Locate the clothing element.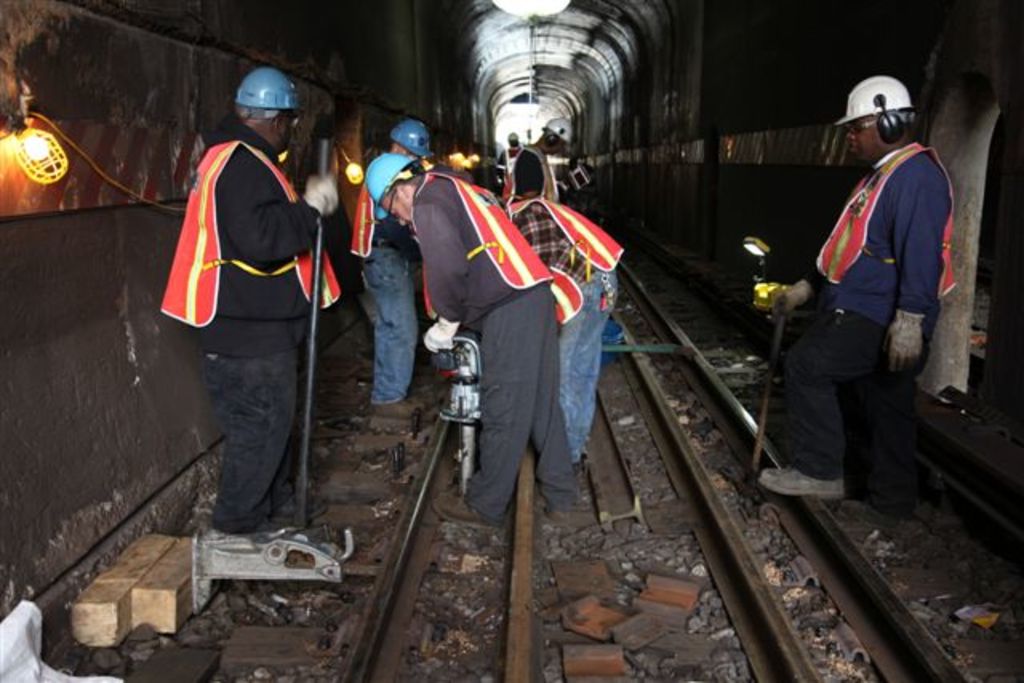
Element bbox: 506, 198, 626, 461.
